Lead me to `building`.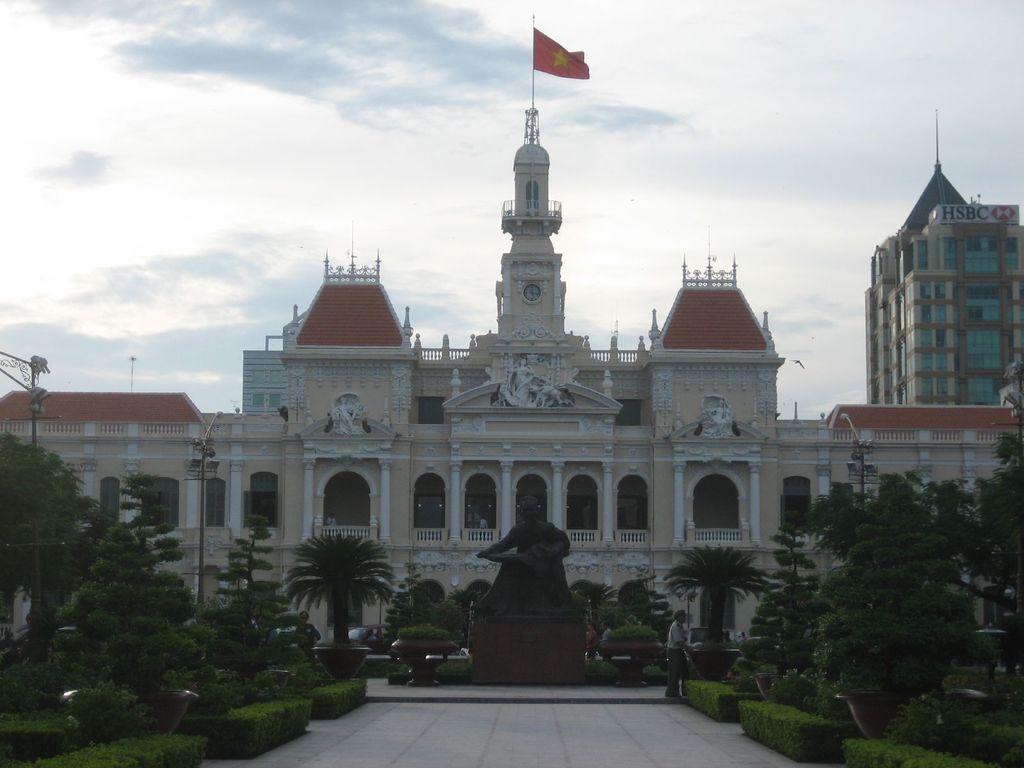
Lead to {"left": 867, "top": 113, "right": 1023, "bottom": 422}.
